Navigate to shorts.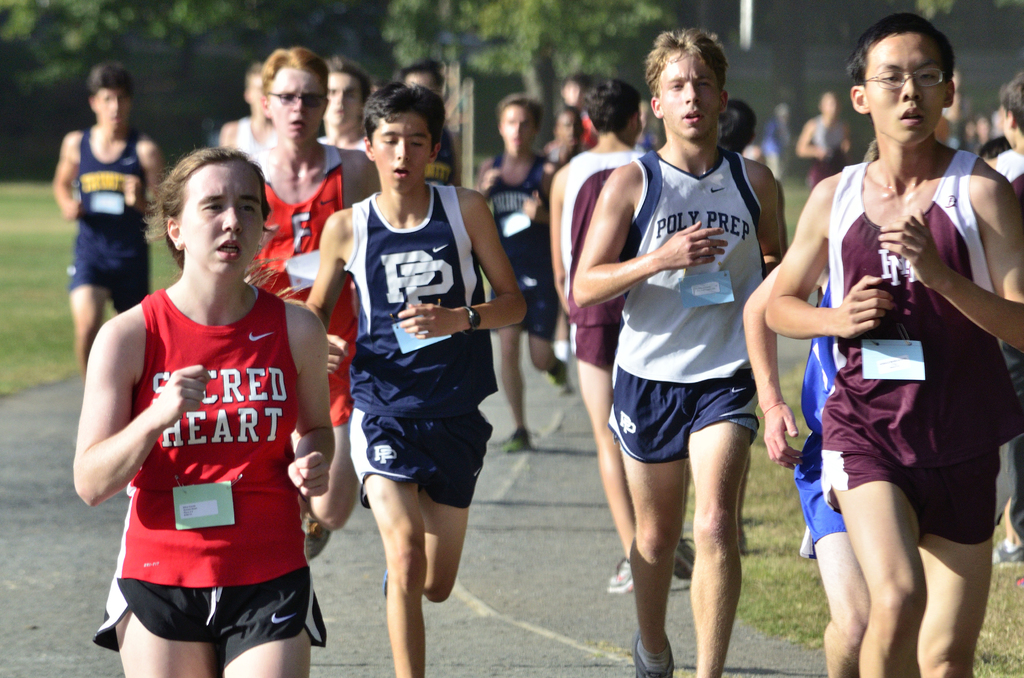
Navigation target: x1=70 y1=254 x2=150 y2=310.
